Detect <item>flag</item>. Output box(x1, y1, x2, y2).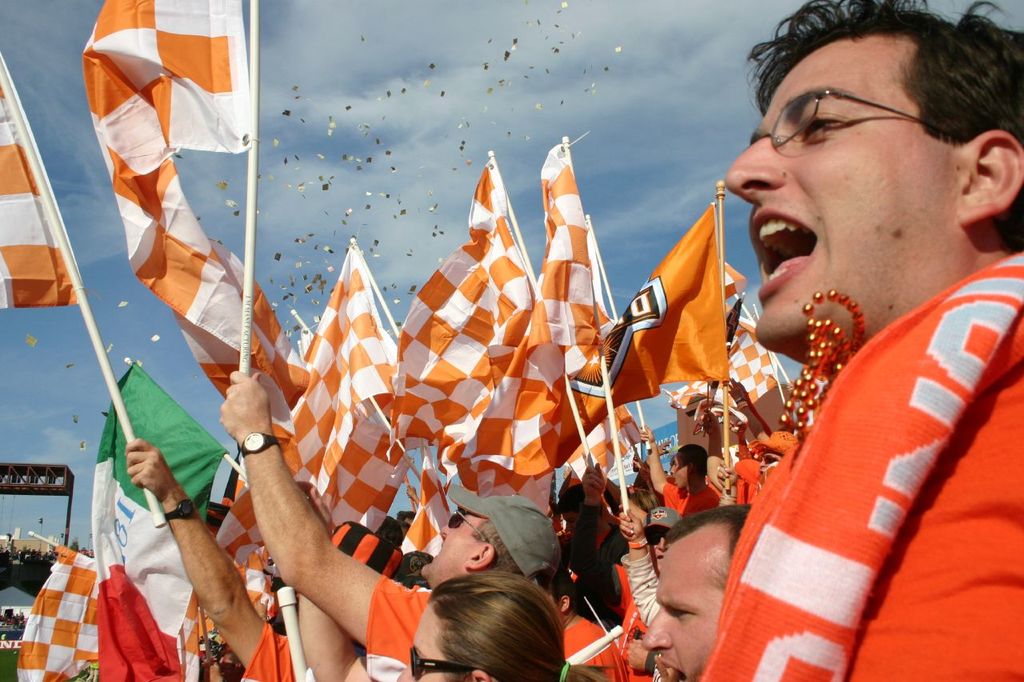
box(218, 476, 273, 575).
